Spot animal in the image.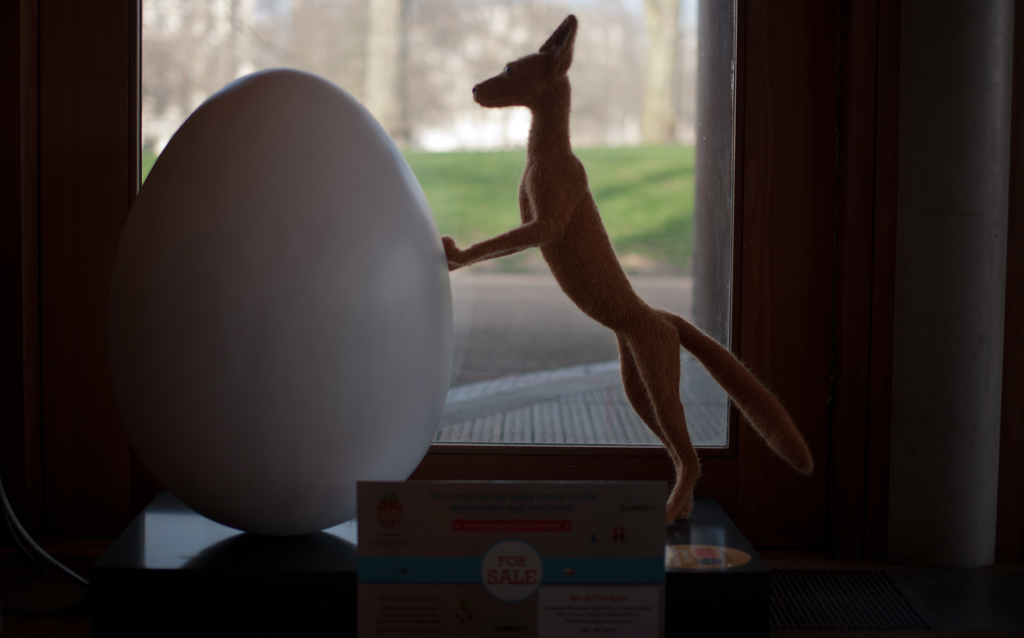
animal found at (left=441, top=12, right=808, bottom=528).
